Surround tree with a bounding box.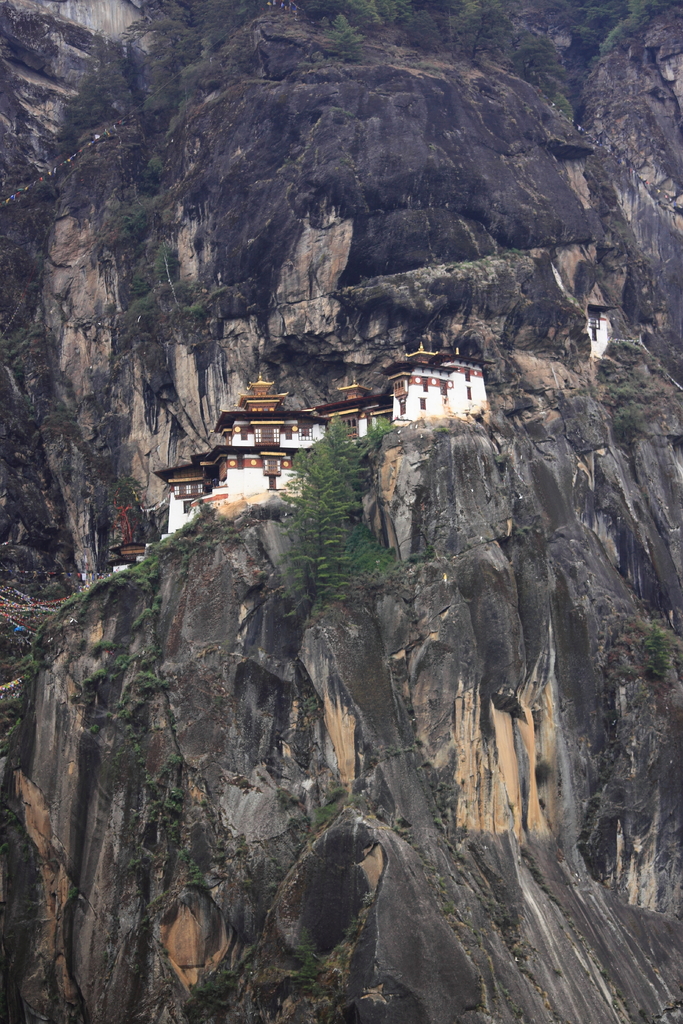
(left=317, top=6, right=373, bottom=63).
